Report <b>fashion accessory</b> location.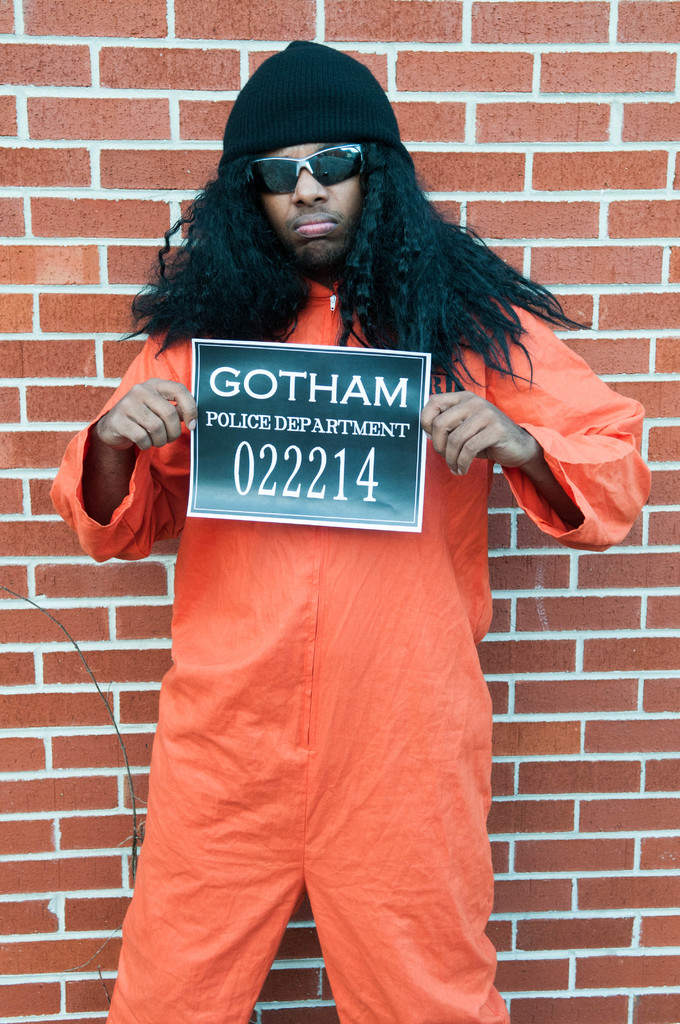
Report: x1=213 y1=36 x2=414 y2=169.
